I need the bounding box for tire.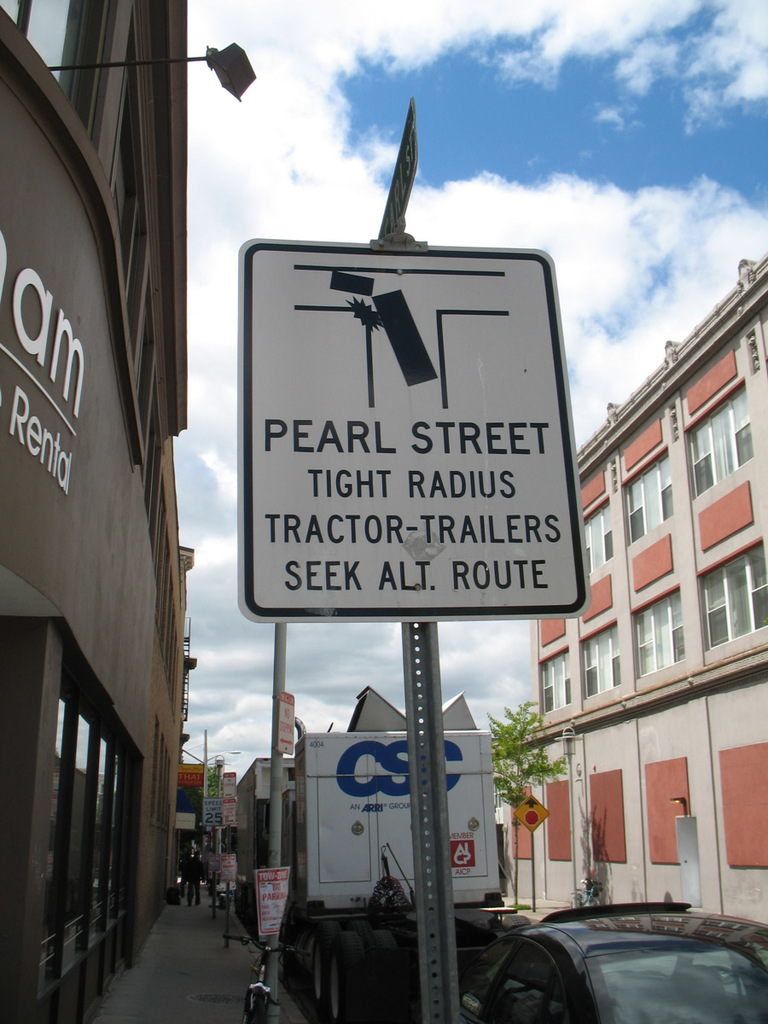
Here it is: l=243, t=986, r=271, b=1023.
